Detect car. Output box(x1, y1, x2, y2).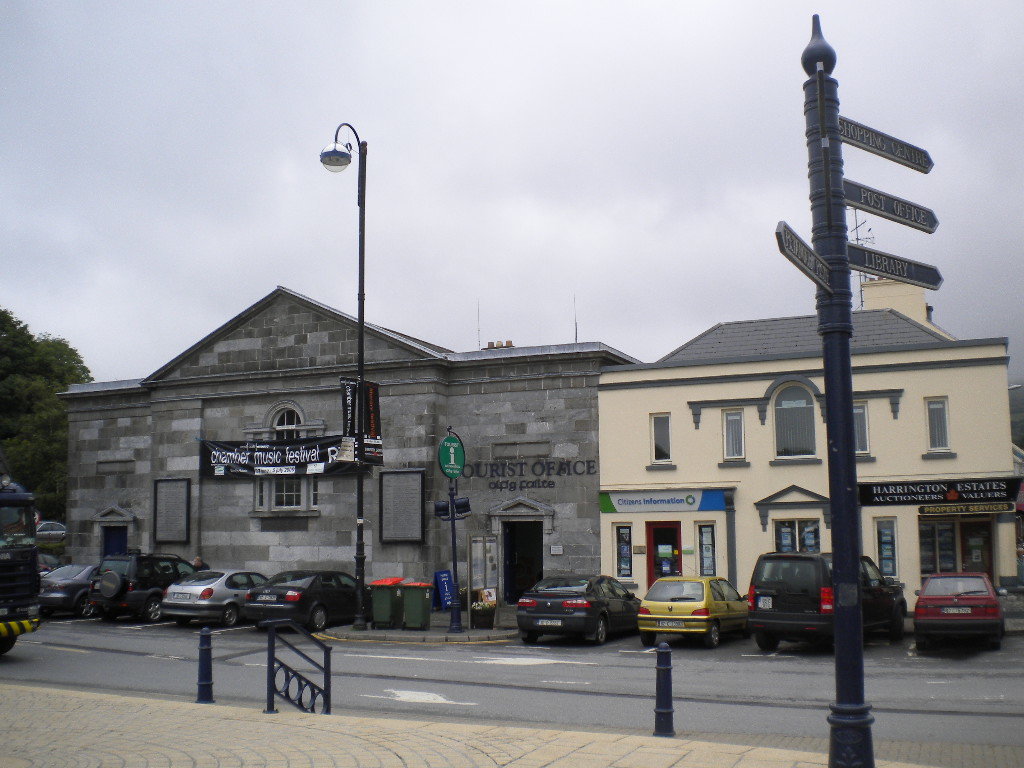
box(156, 560, 270, 624).
